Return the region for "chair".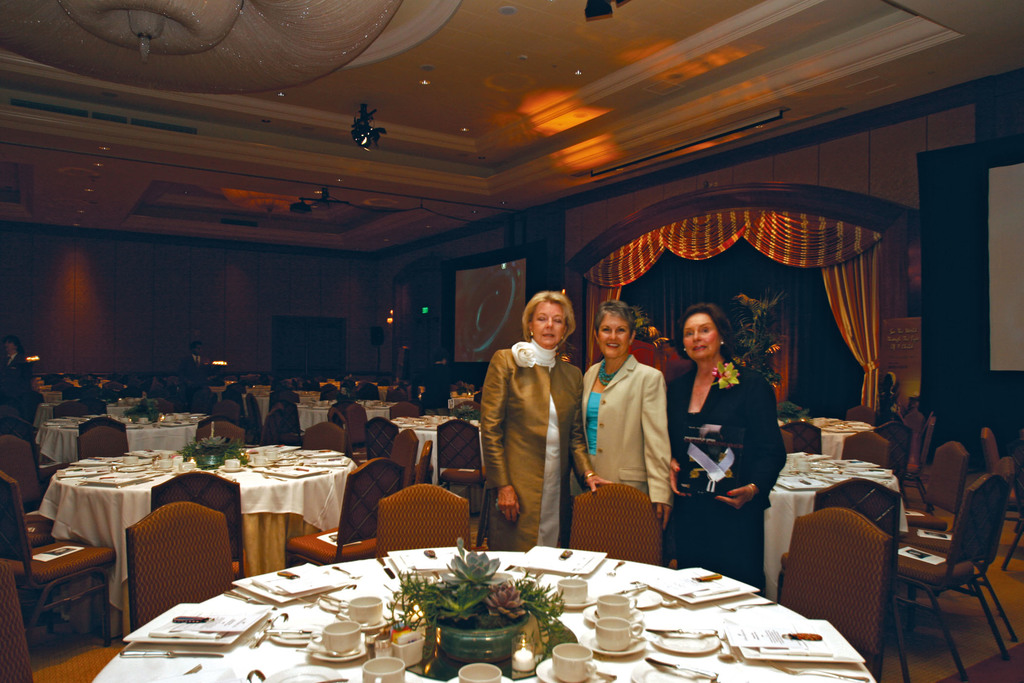
BBox(214, 401, 236, 420).
